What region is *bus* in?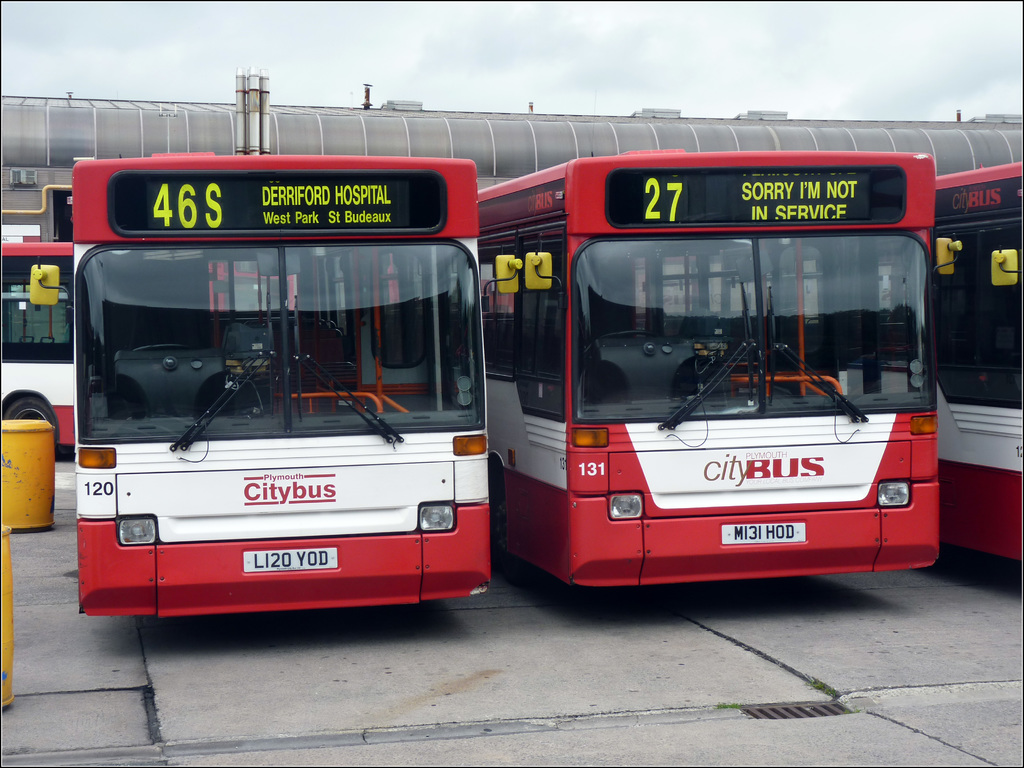
938:154:1023:563.
